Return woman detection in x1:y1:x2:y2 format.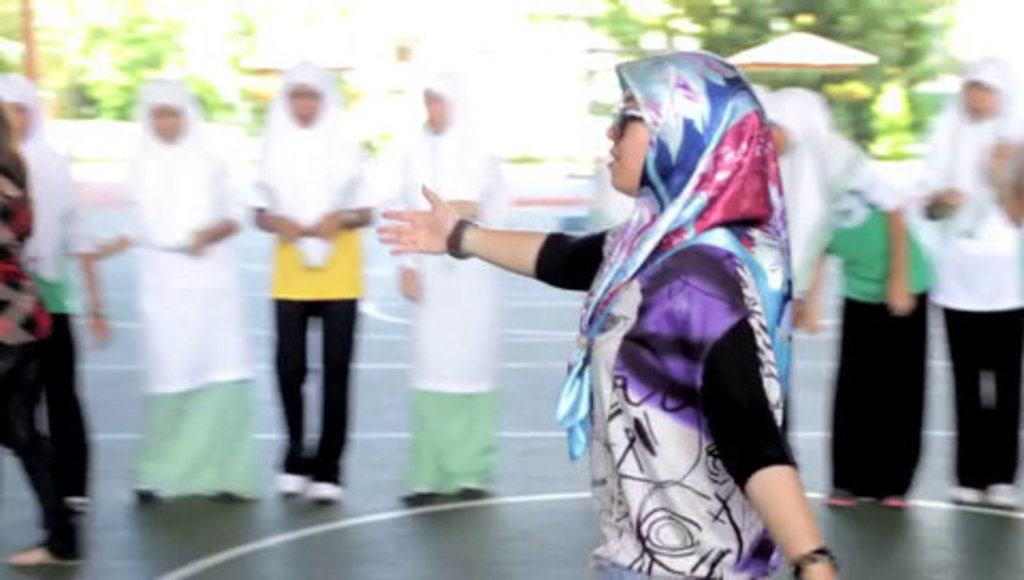
382:70:493:508.
